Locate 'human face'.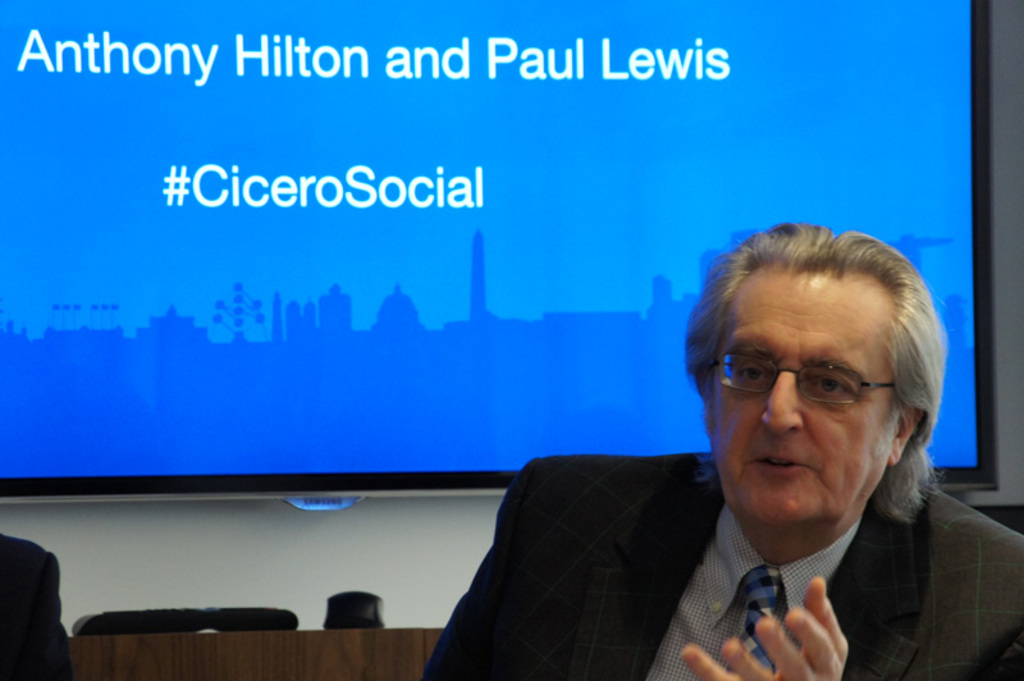
Bounding box: l=705, t=261, r=928, b=548.
